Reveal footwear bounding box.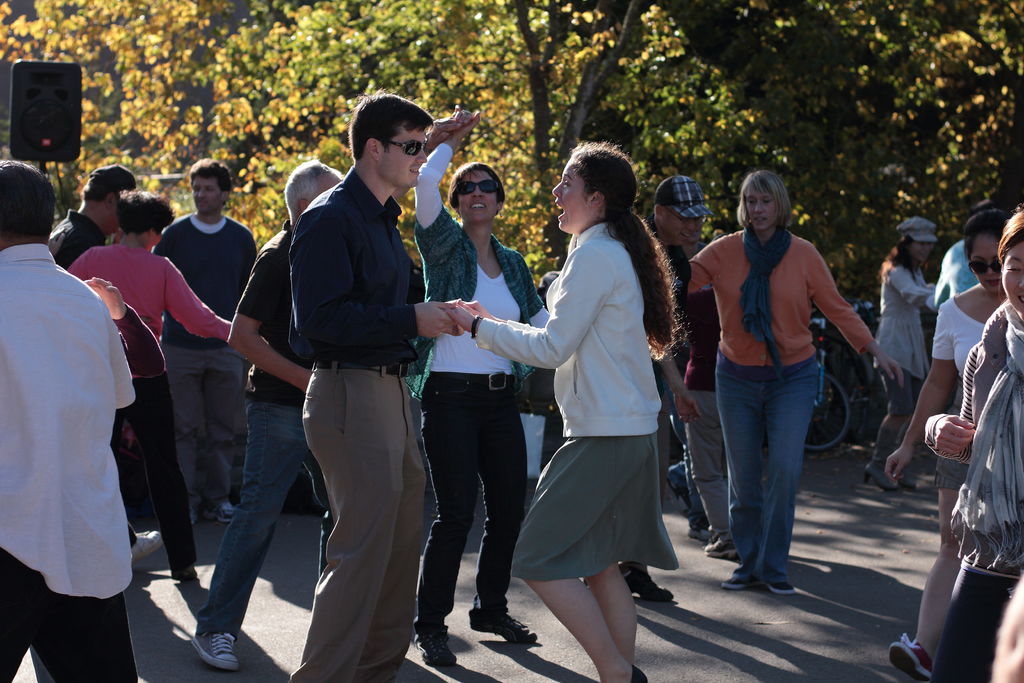
Revealed: <region>189, 632, 240, 668</region>.
